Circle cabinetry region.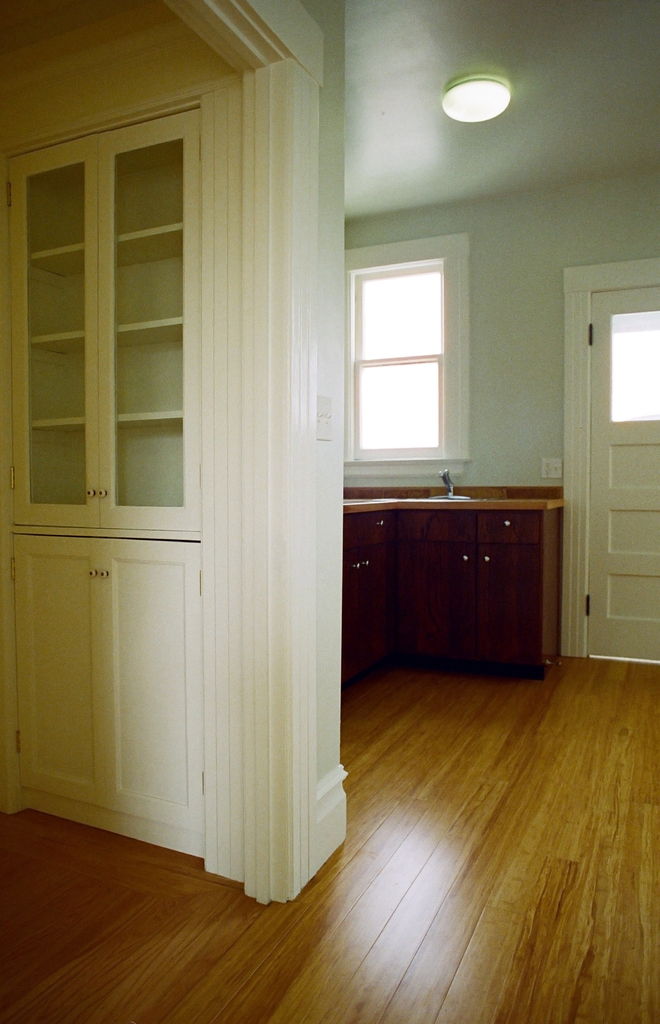
Region: (322, 469, 578, 692).
